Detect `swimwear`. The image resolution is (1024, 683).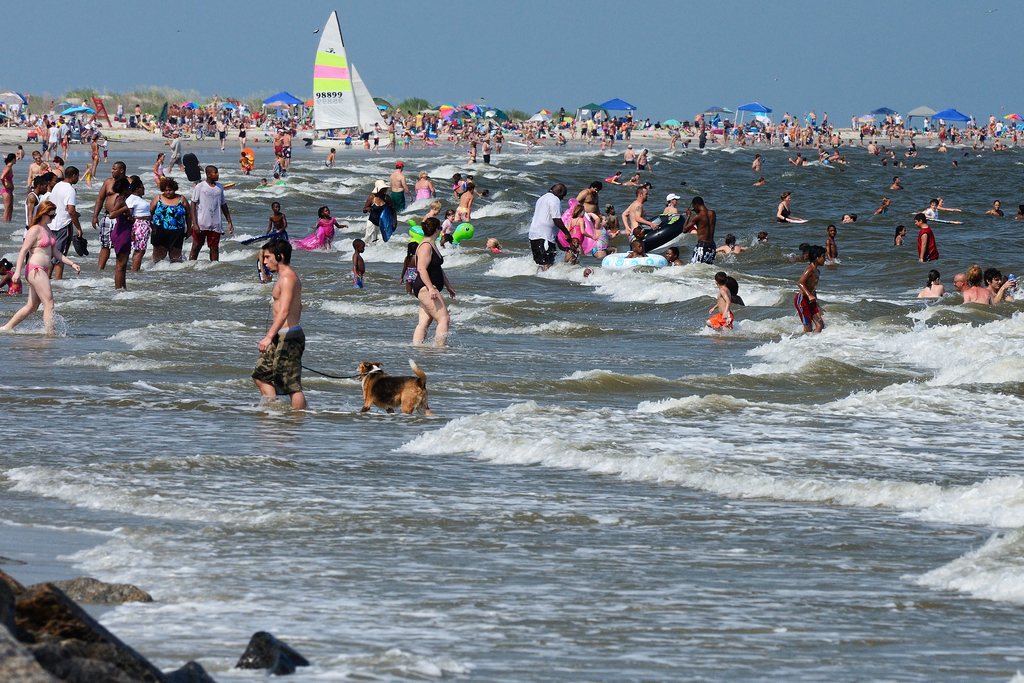
(x1=33, y1=222, x2=58, y2=249).
